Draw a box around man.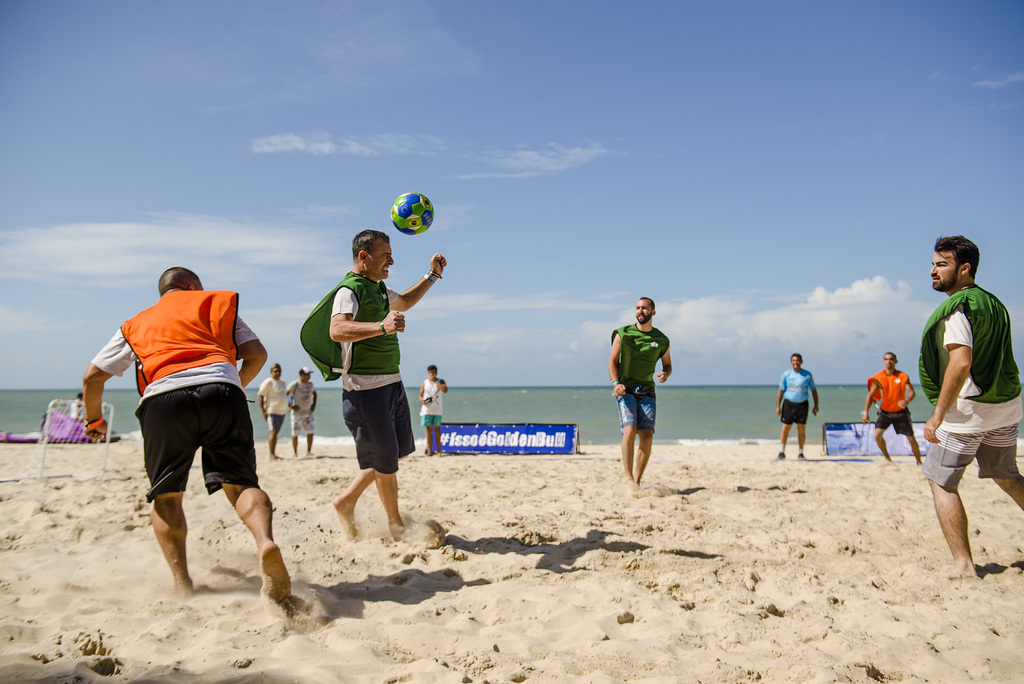
pyautogui.locateOnScreen(909, 227, 1014, 592).
